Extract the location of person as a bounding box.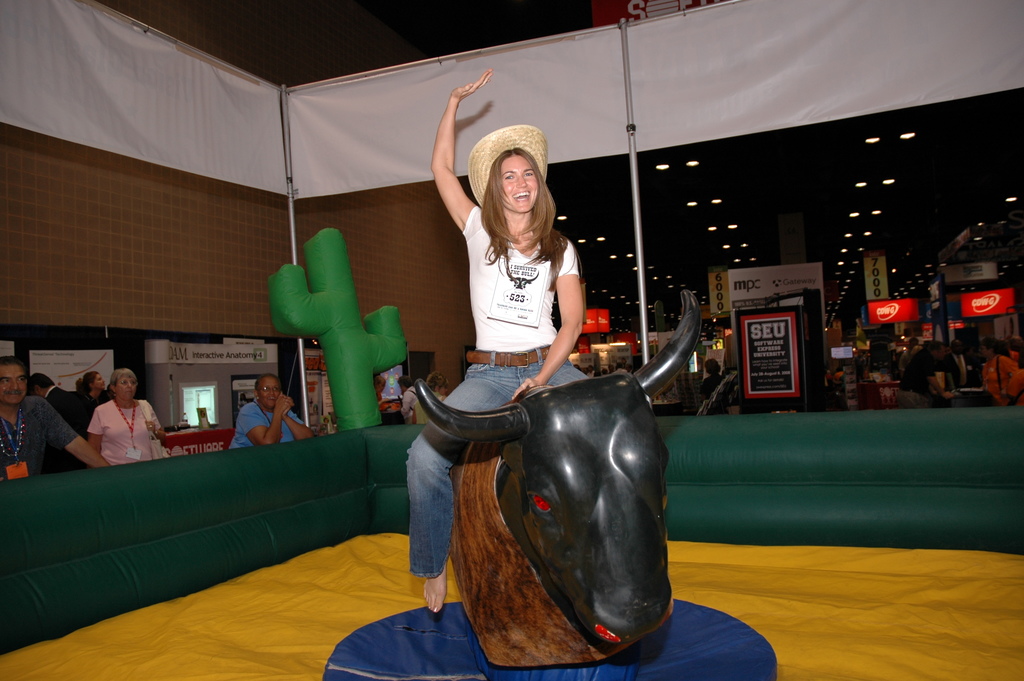
x1=405, y1=58, x2=590, y2=610.
